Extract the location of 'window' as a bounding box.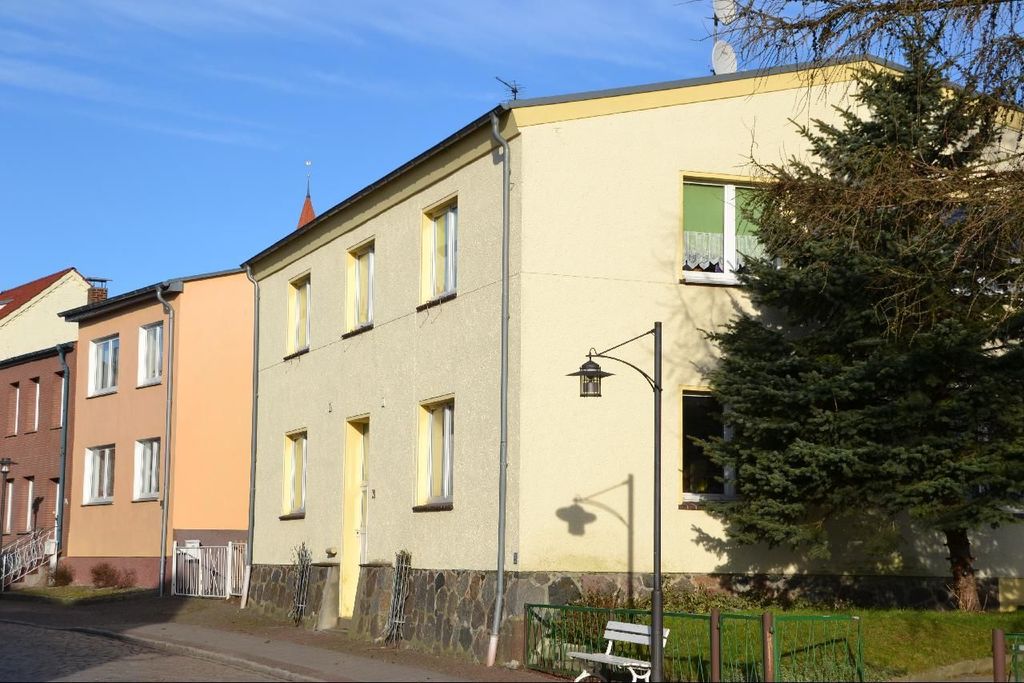
3, 381, 19, 441.
